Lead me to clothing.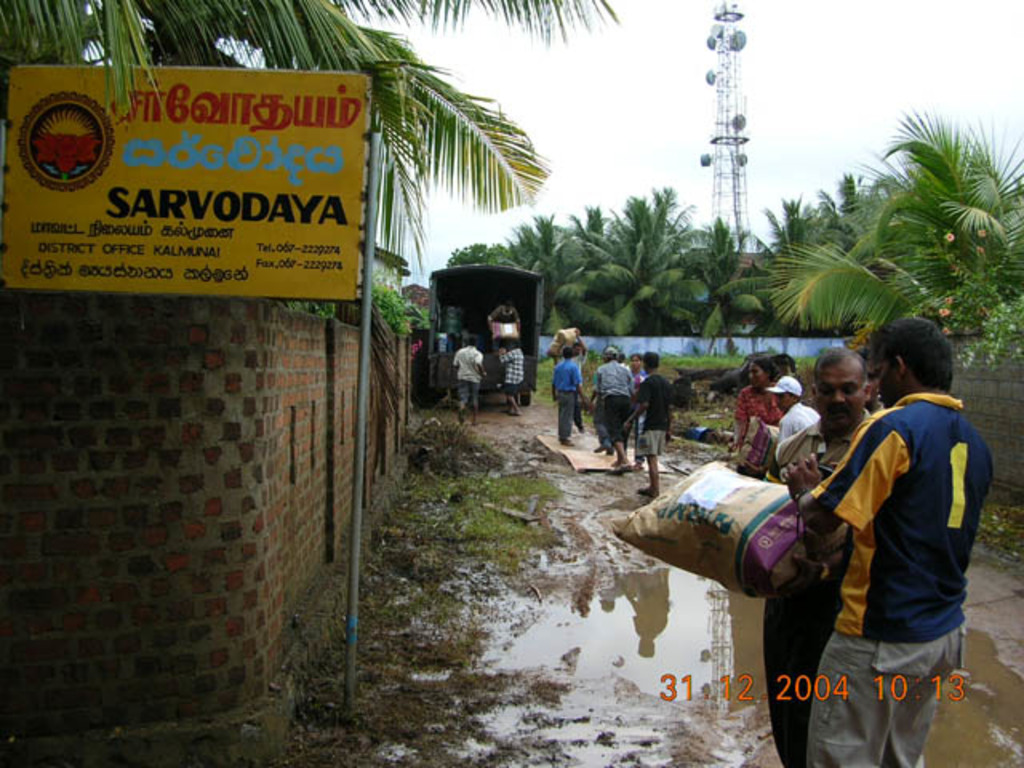
Lead to 502 341 528 397.
